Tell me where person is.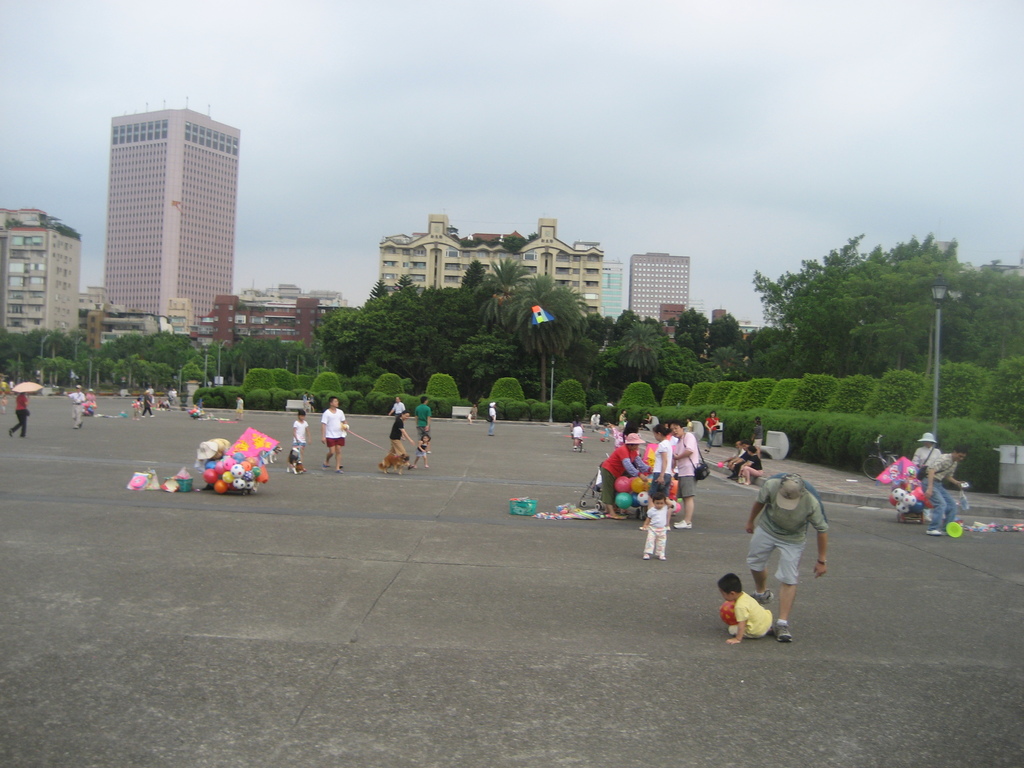
person is at [639, 484, 673, 558].
